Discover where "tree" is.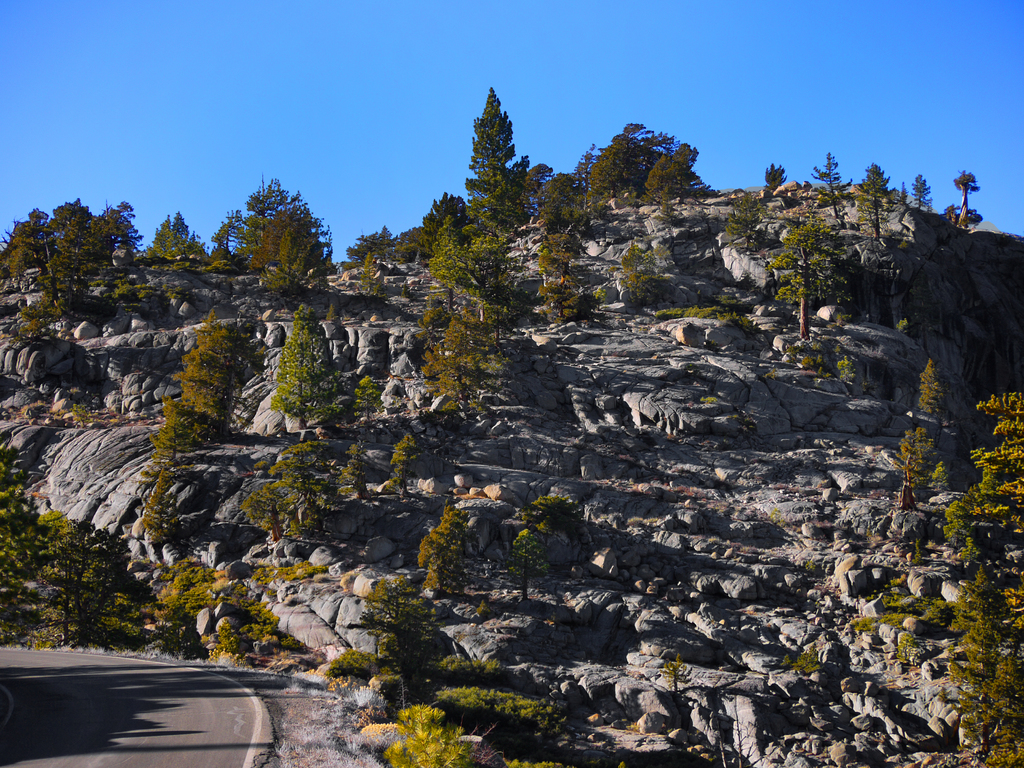
Discovered at locate(346, 564, 446, 684).
